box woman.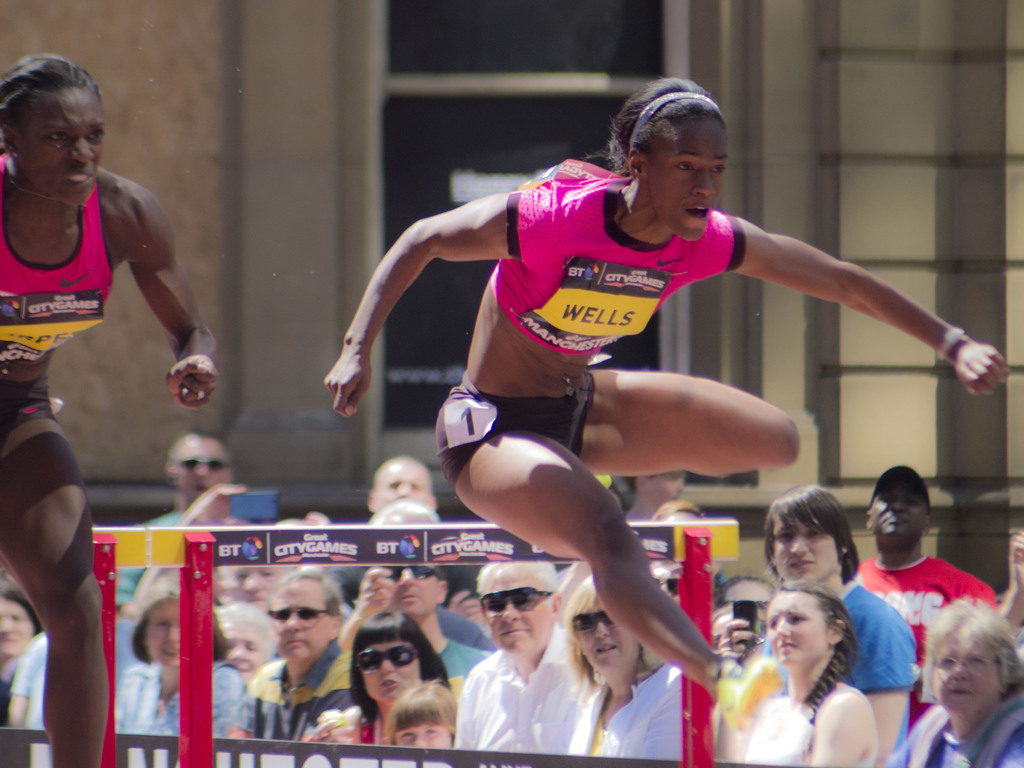
bbox=(737, 574, 892, 765).
